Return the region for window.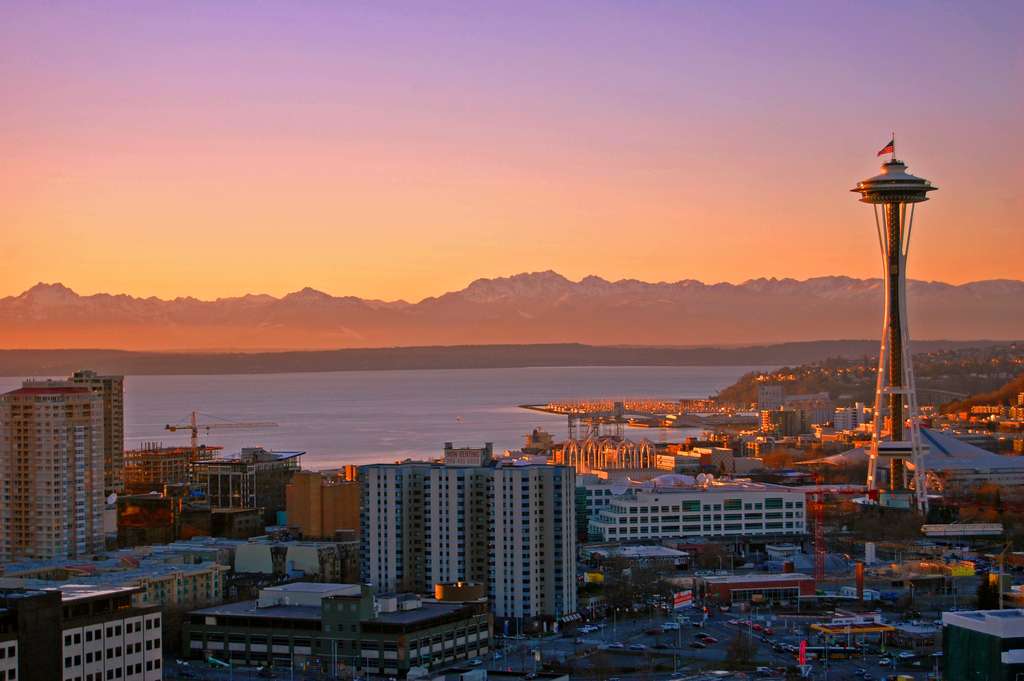
bbox=[712, 514, 721, 522].
